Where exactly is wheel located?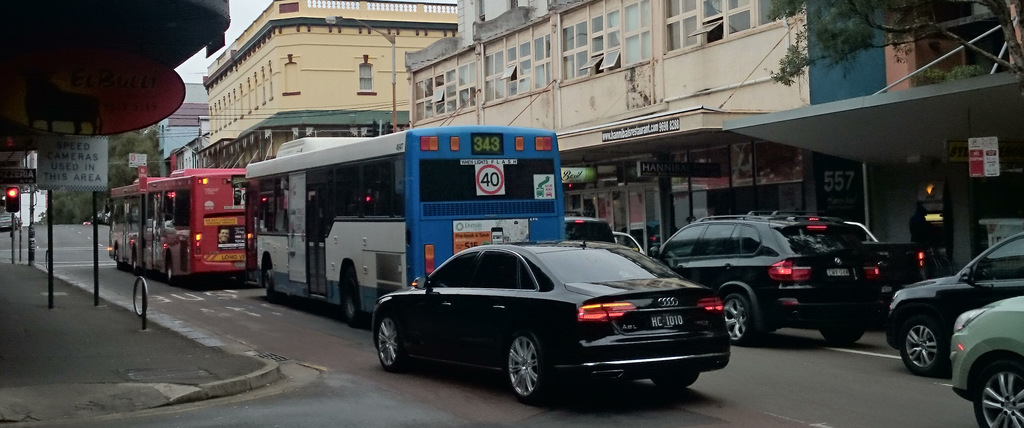
Its bounding box is 131, 251, 138, 274.
